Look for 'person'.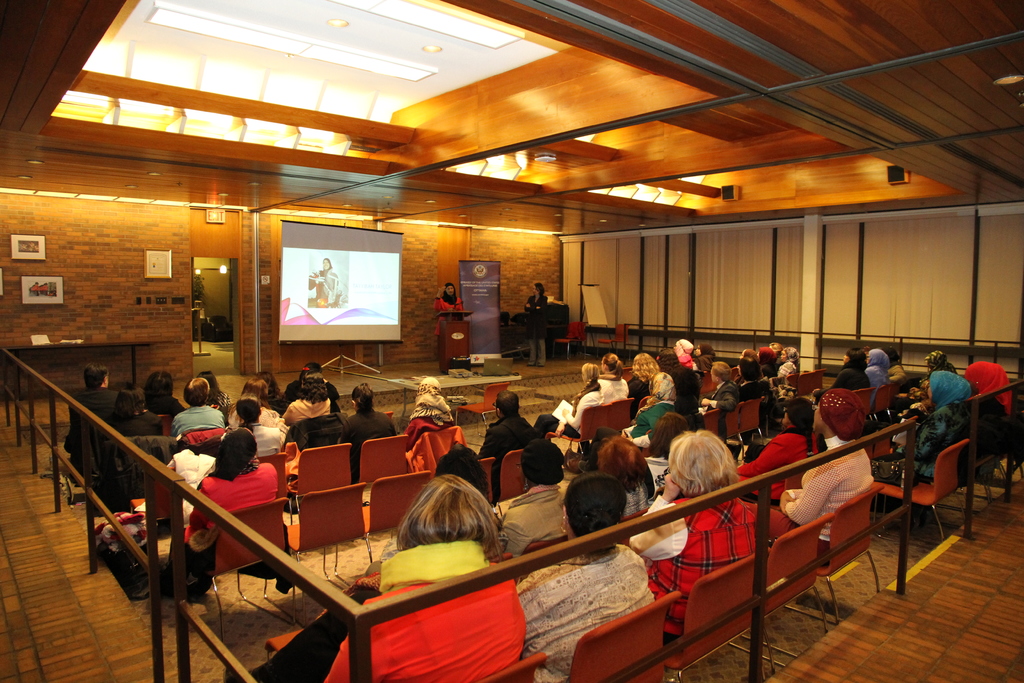
Found: [left=626, top=352, right=656, bottom=408].
